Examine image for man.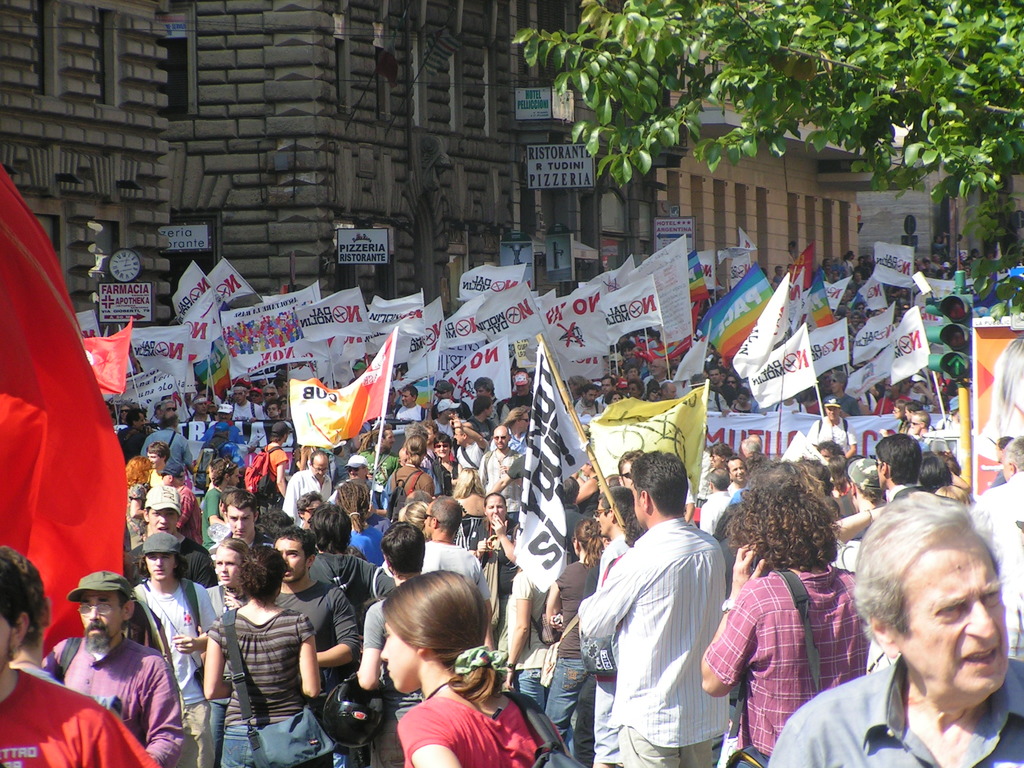
Examination result: [328,455,391,518].
